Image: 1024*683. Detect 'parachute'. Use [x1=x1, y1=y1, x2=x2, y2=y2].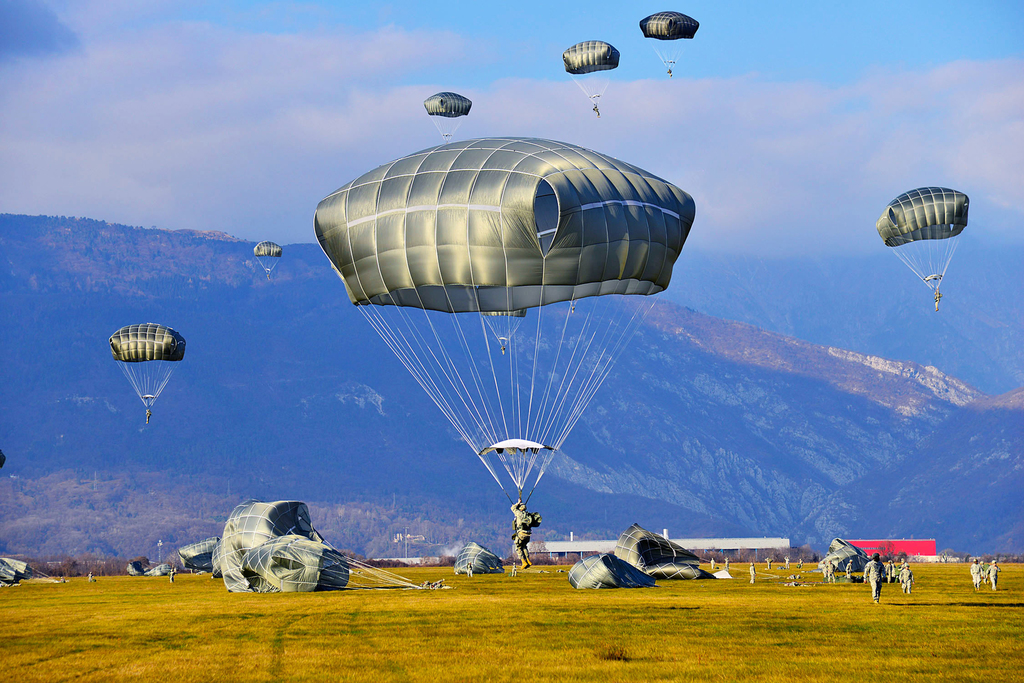
[x1=819, y1=538, x2=868, y2=580].
